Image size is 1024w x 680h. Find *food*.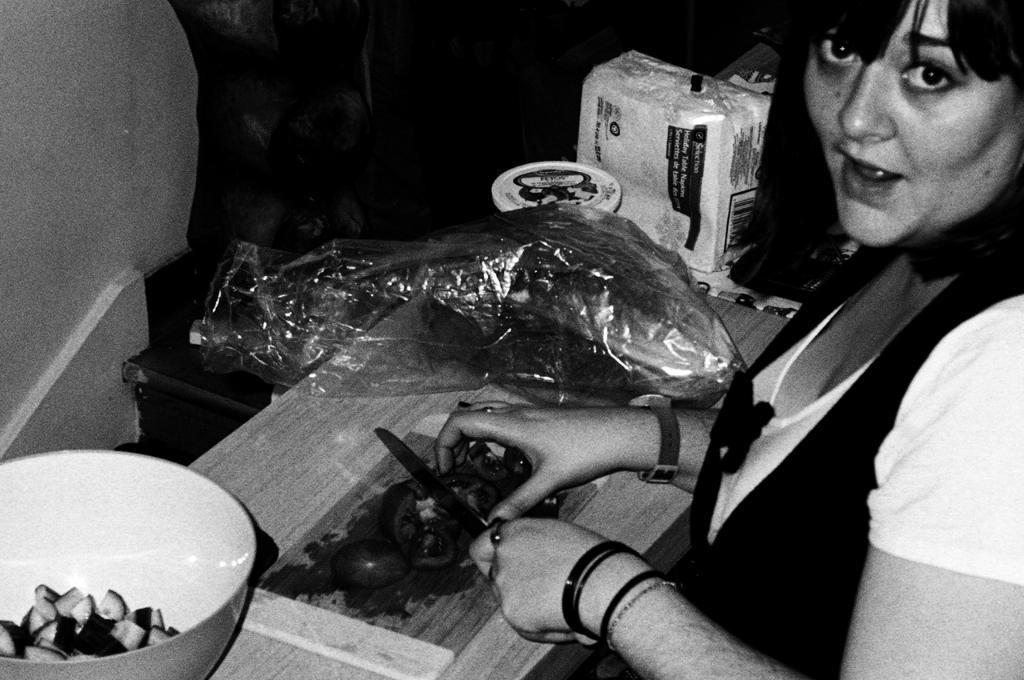
259,431,568,628.
